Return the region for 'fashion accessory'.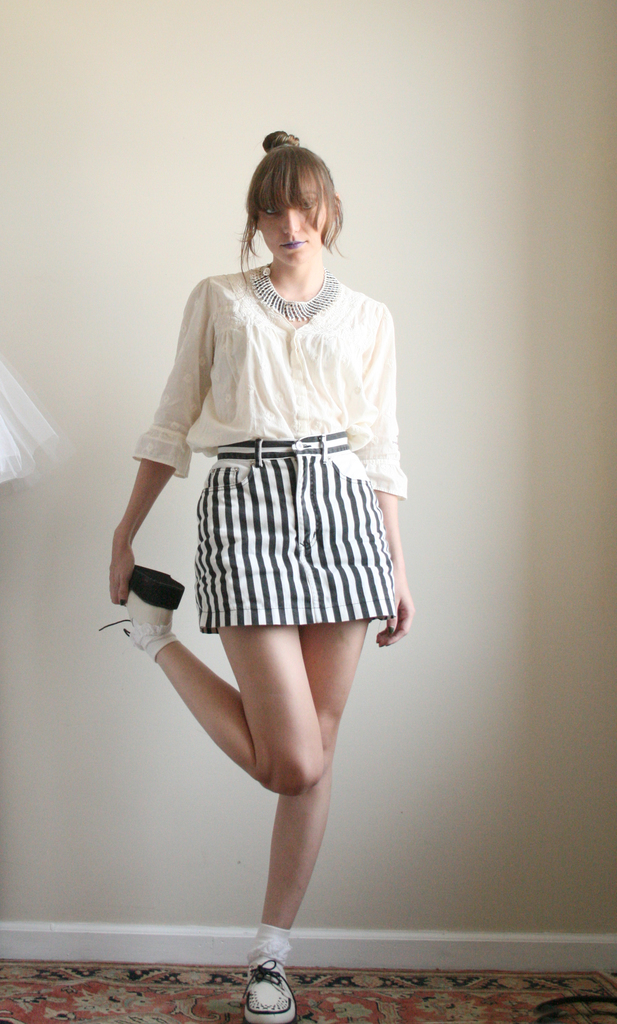
(249, 260, 340, 321).
